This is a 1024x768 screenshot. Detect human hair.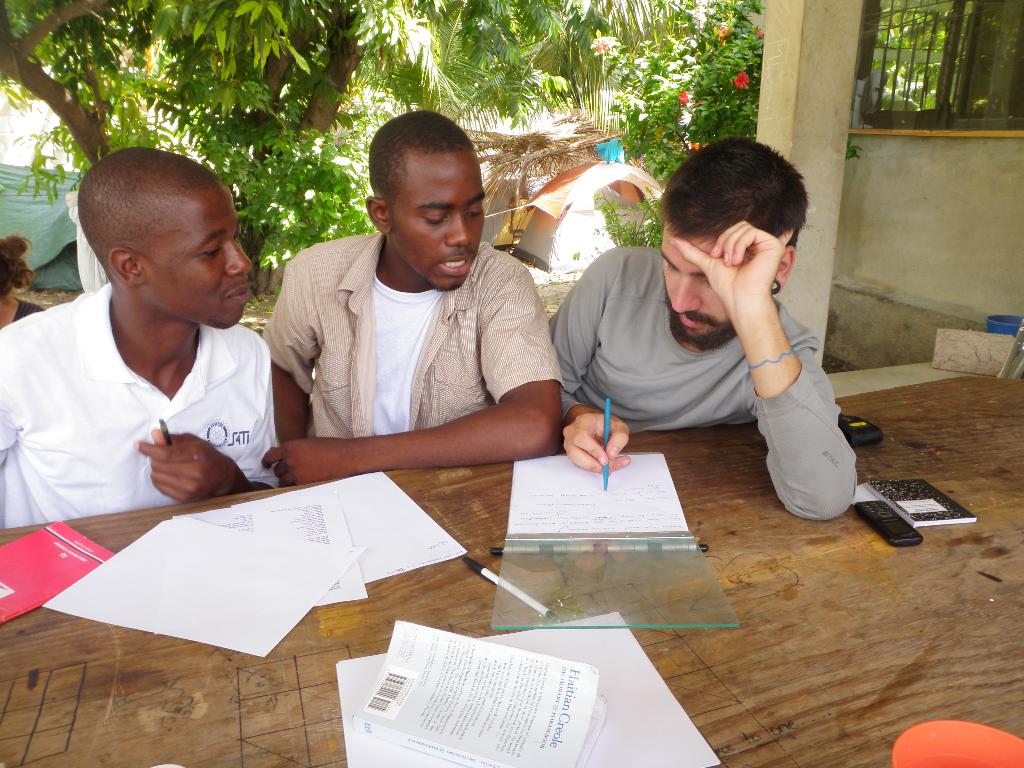
{"left": 75, "top": 140, "right": 219, "bottom": 276}.
